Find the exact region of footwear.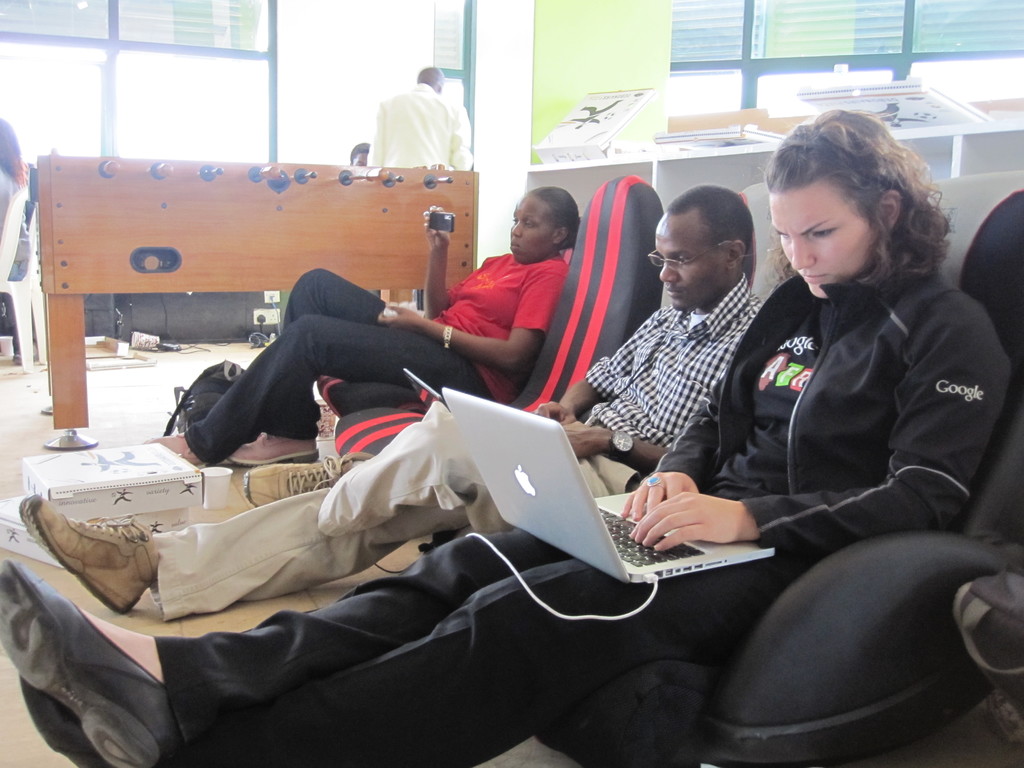
Exact region: detection(235, 446, 351, 499).
